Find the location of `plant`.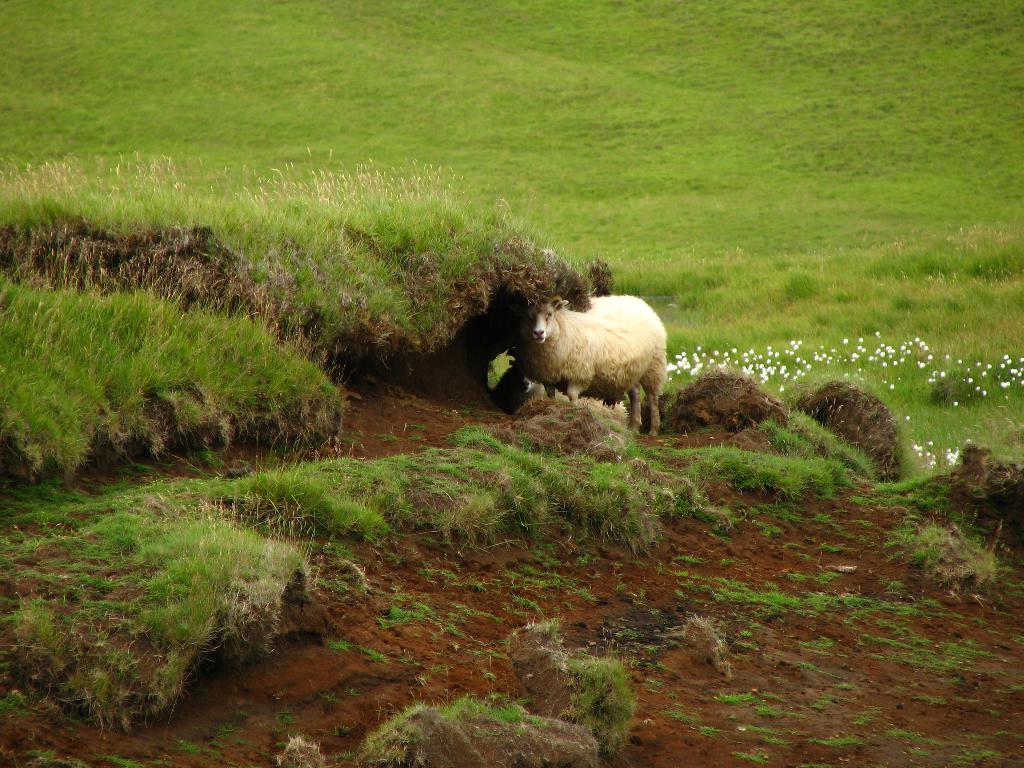
Location: (426,611,456,634).
